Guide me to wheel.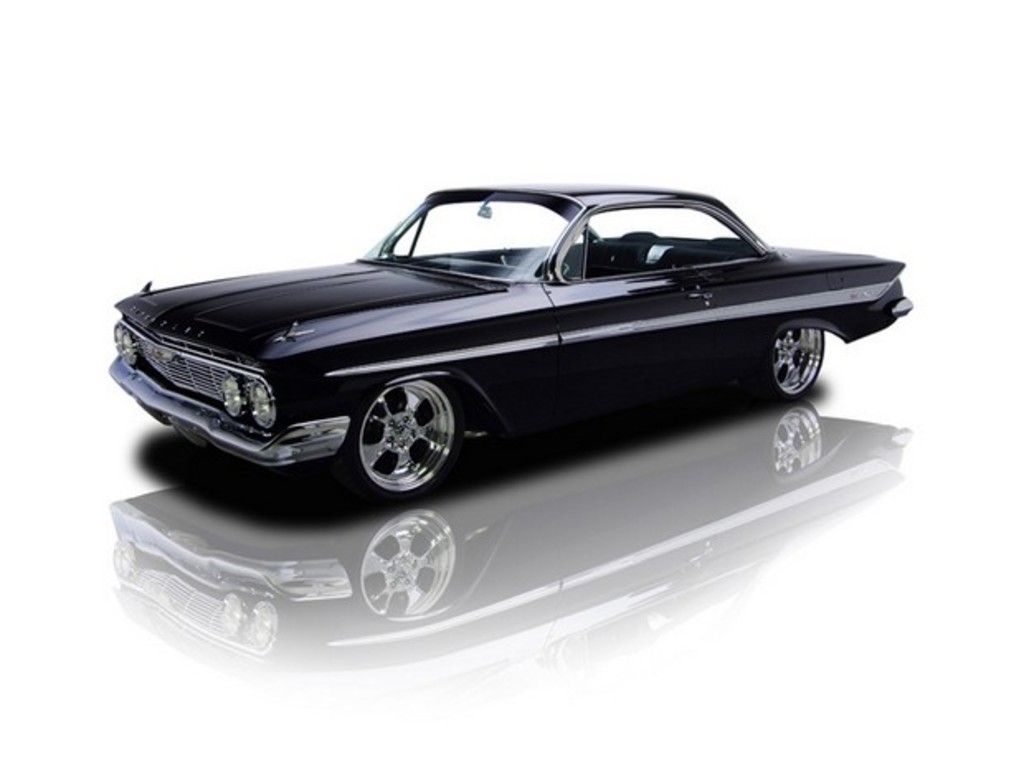
Guidance: 348,378,457,489.
